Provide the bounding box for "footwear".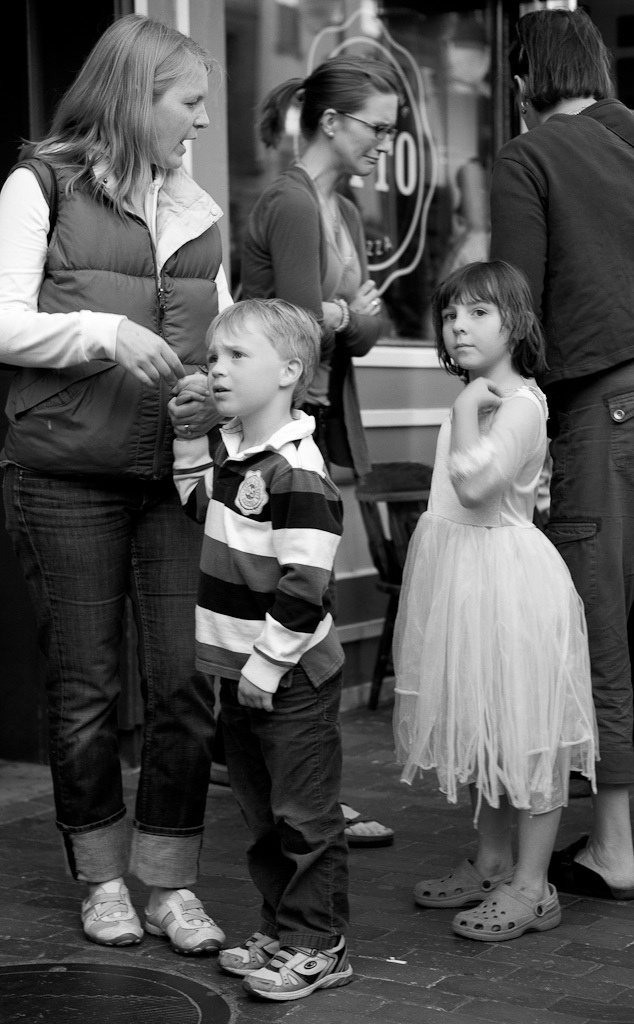
crop(540, 848, 633, 903).
